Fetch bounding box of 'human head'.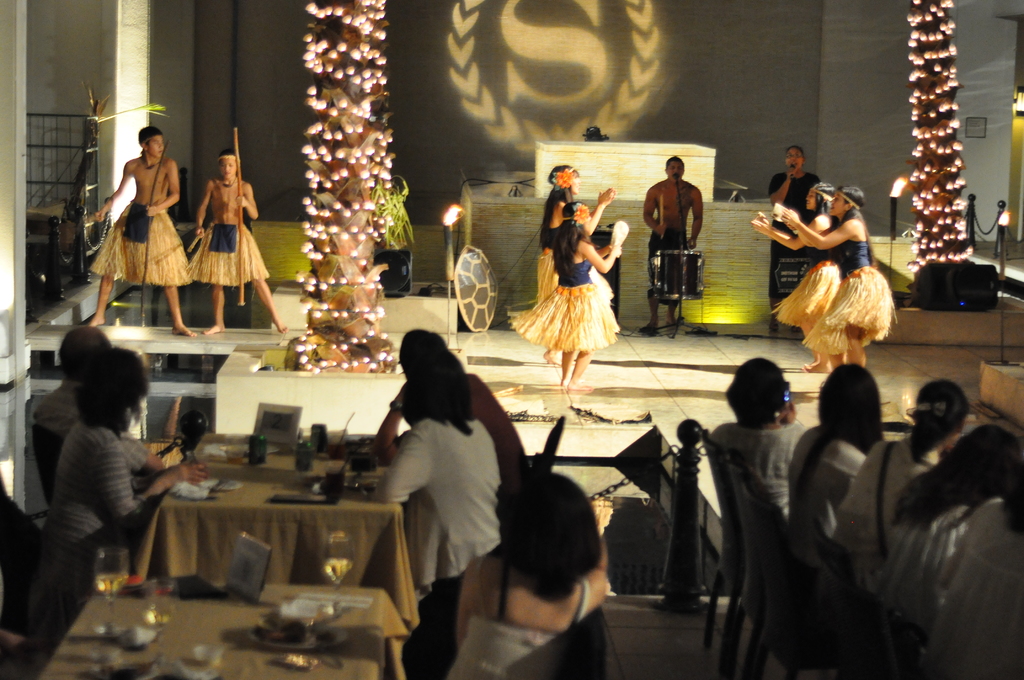
Bbox: left=58, top=324, right=113, bottom=382.
